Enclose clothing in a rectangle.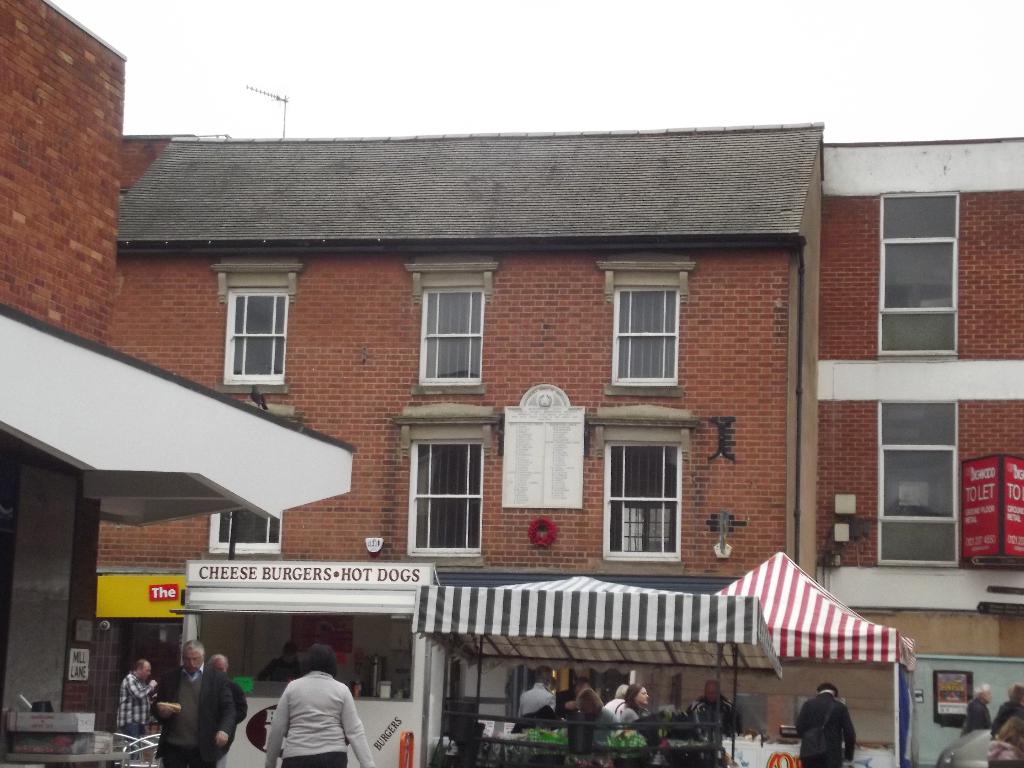
rect(117, 672, 147, 754).
